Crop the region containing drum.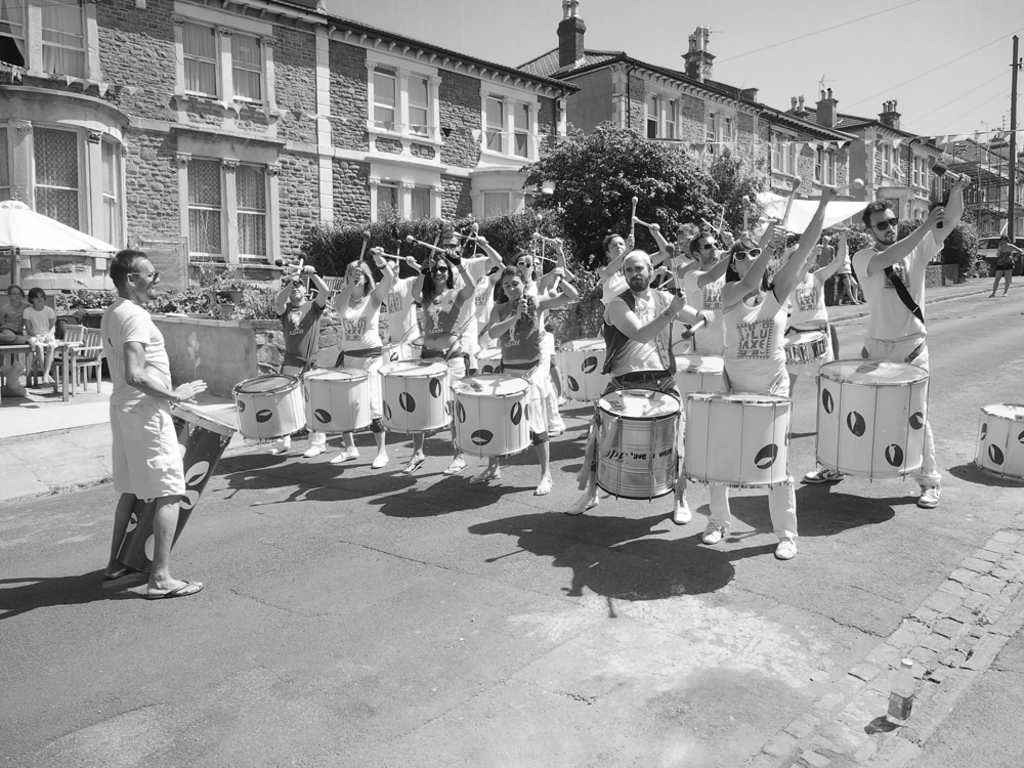
Crop region: <region>403, 331, 472, 364</region>.
